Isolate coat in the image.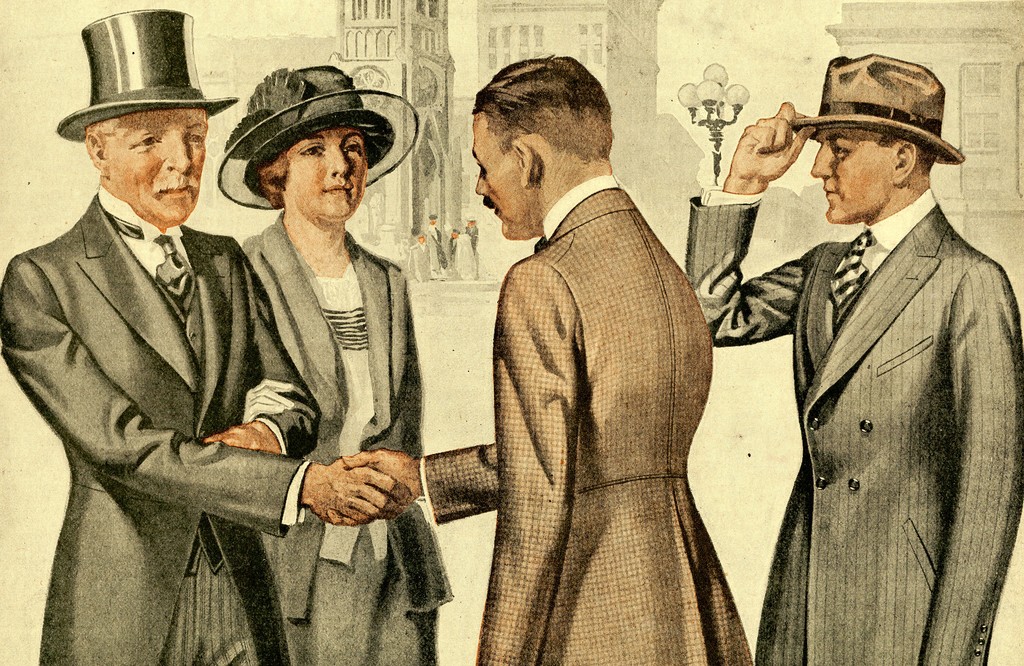
Isolated region: pyautogui.locateOnScreen(461, 225, 478, 250).
